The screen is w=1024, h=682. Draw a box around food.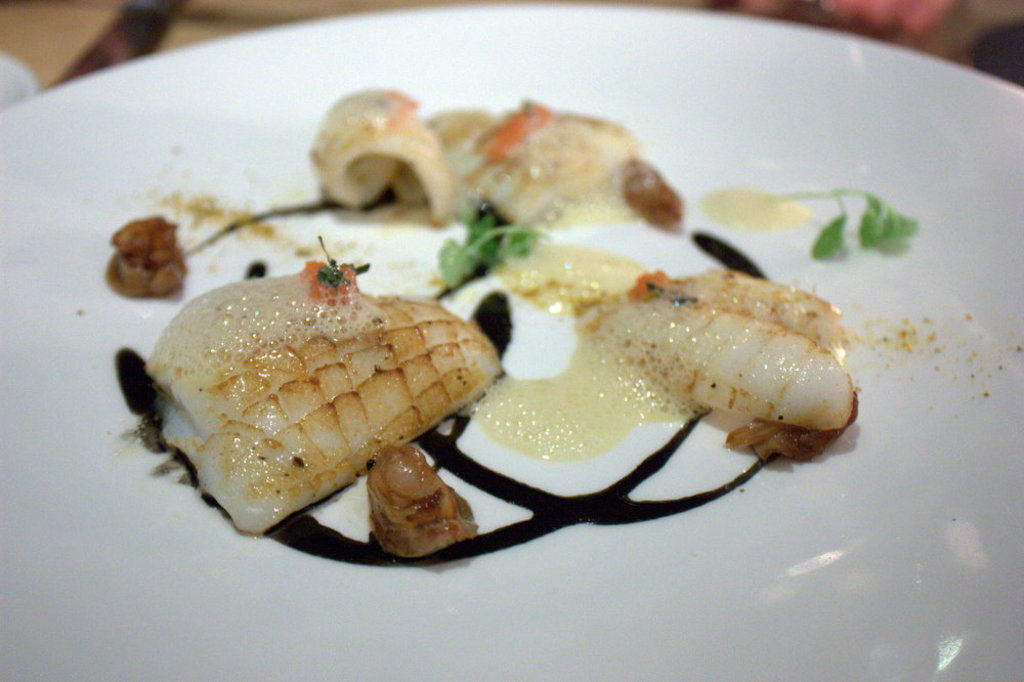
rect(106, 207, 189, 294).
